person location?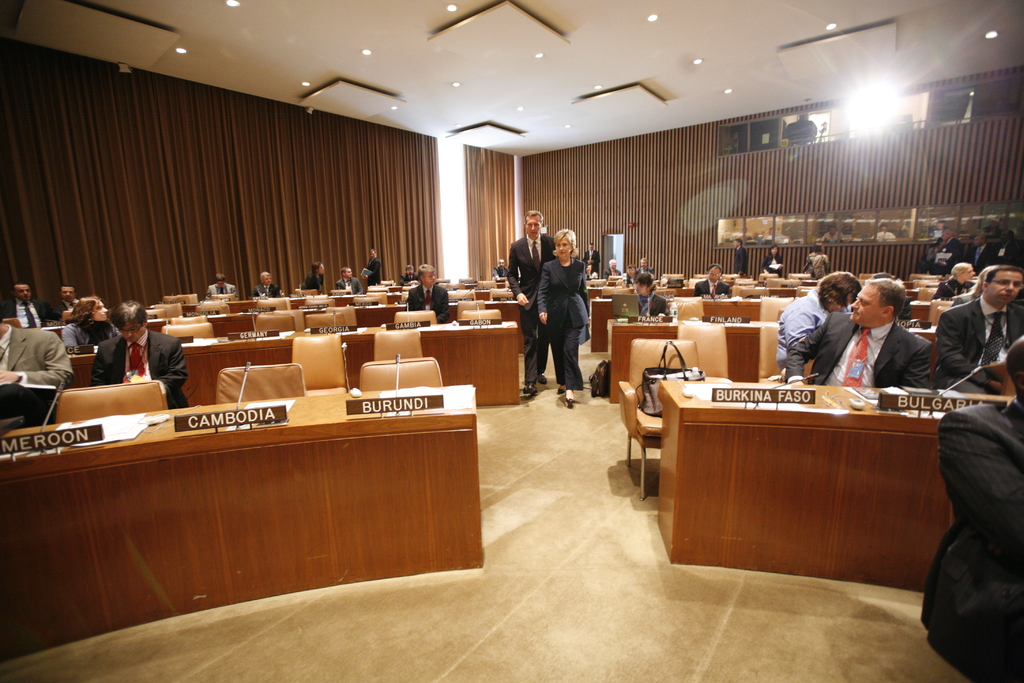
[x1=250, y1=270, x2=282, y2=295]
